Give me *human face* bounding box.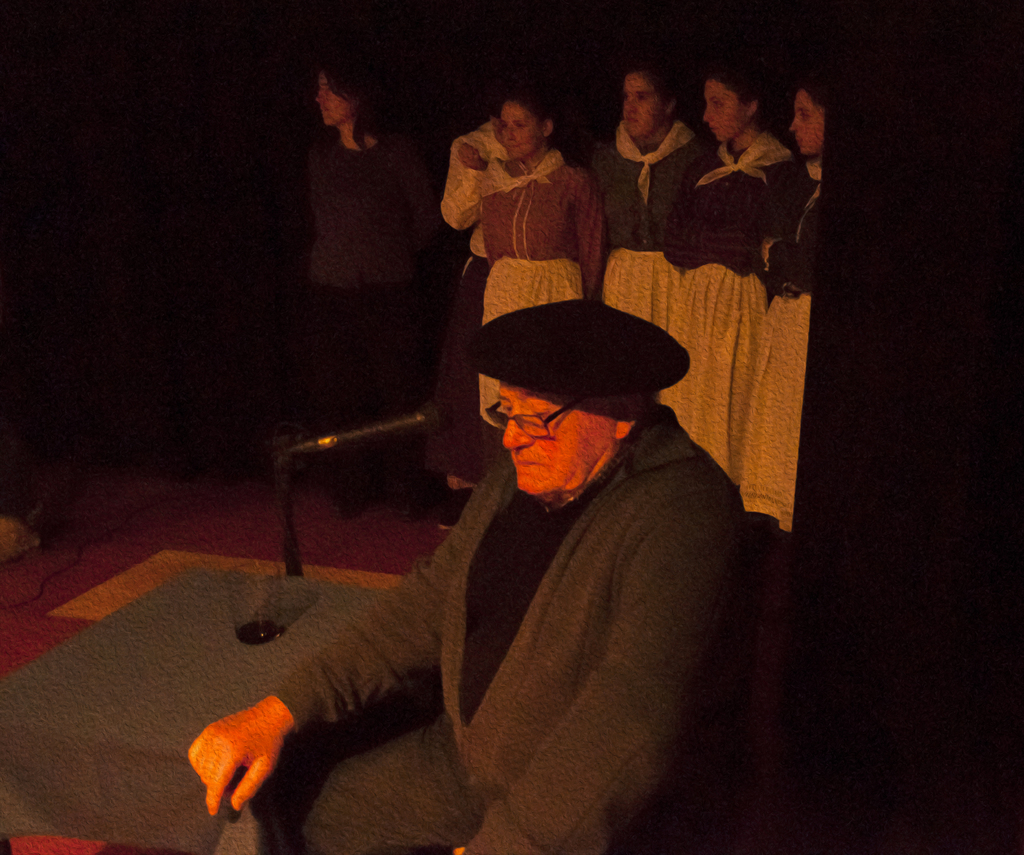
(624,71,665,134).
